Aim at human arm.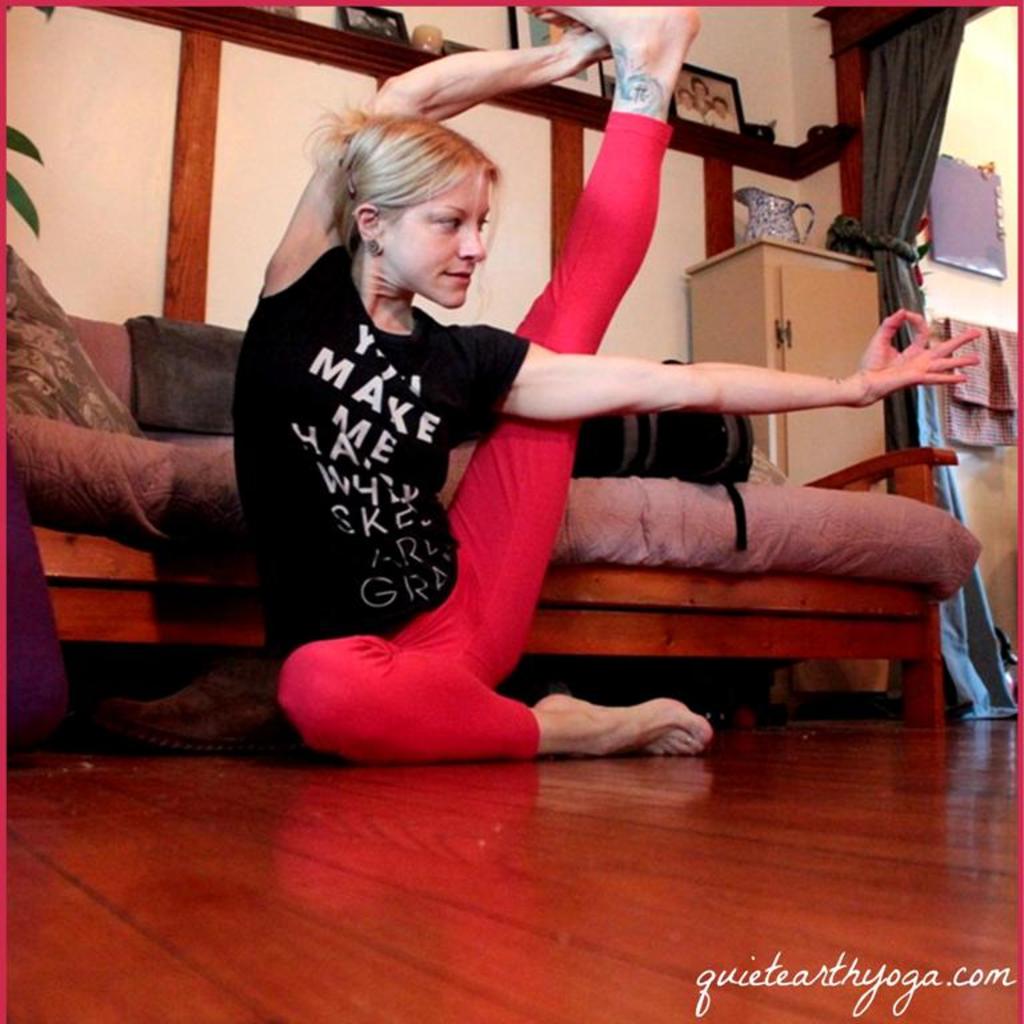
Aimed at 267/23/611/284.
